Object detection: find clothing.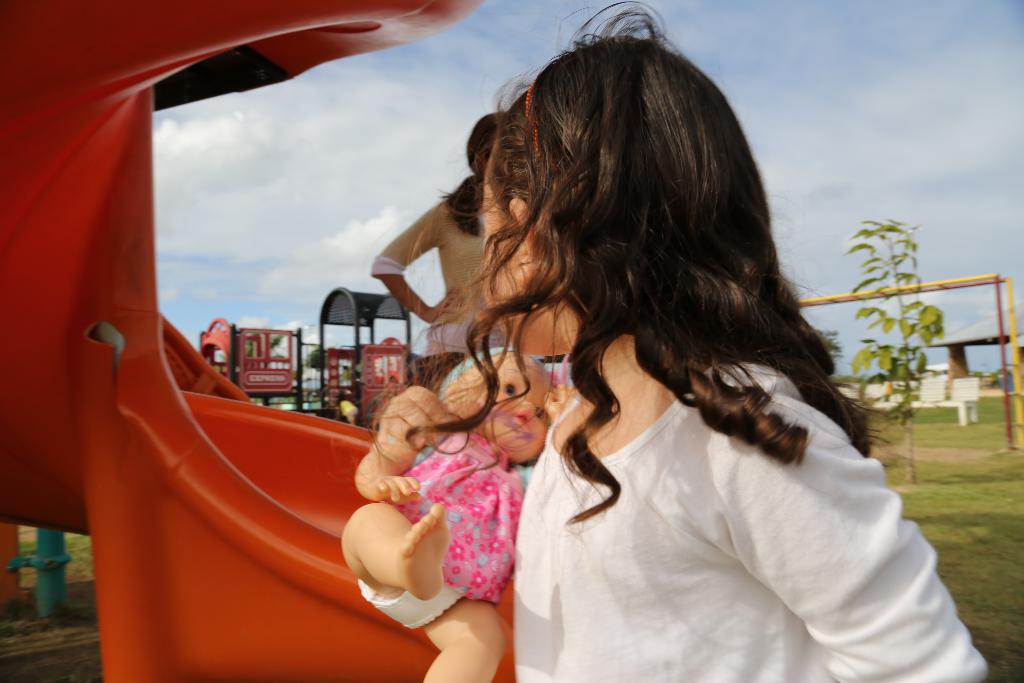
l=464, t=309, r=973, b=672.
